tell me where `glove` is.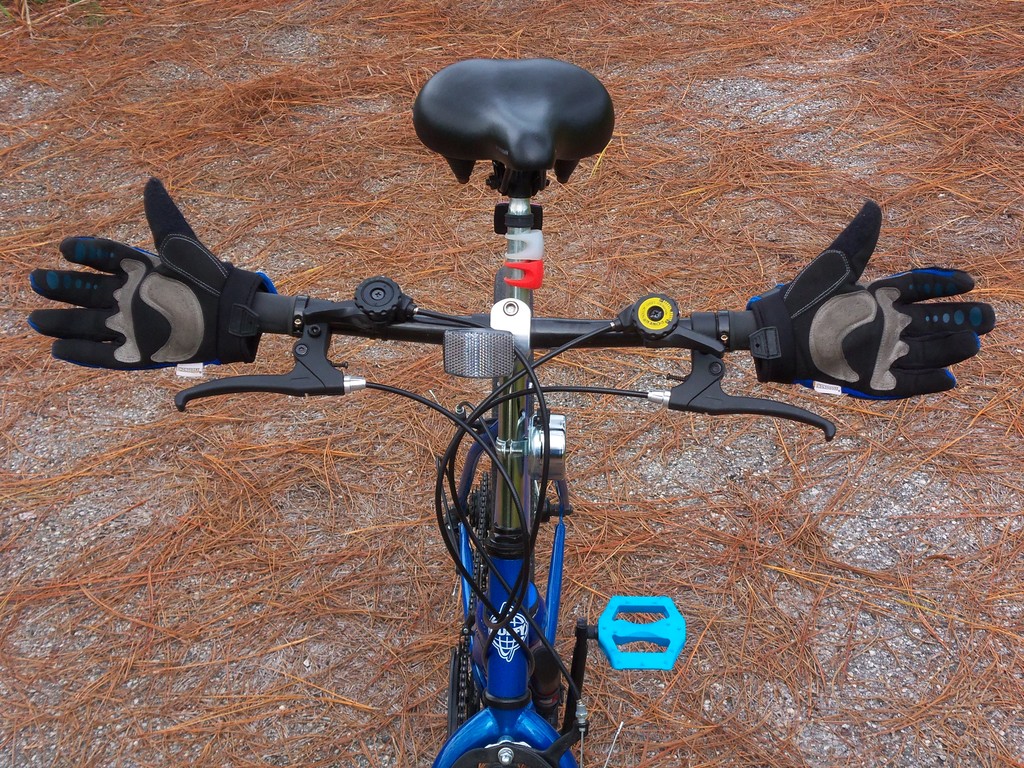
`glove` is at [x1=747, y1=196, x2=998, y2=405].
